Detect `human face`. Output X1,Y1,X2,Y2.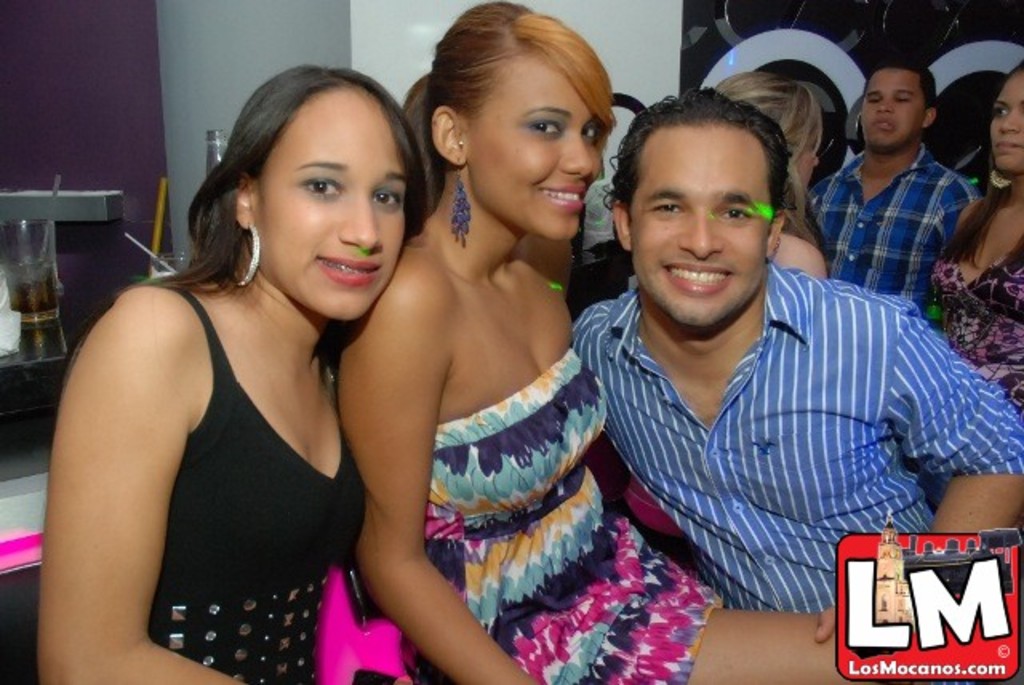
466,53,602,243.
